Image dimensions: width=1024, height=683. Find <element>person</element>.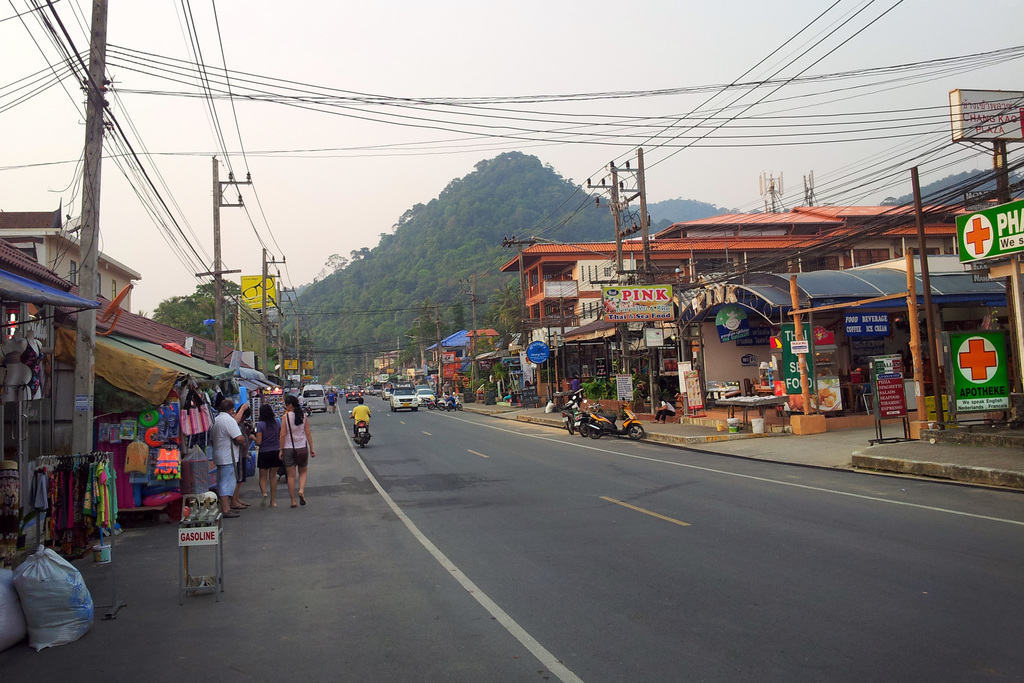
pyautogui.locateOnScreen(210, 399, 246, 518).
